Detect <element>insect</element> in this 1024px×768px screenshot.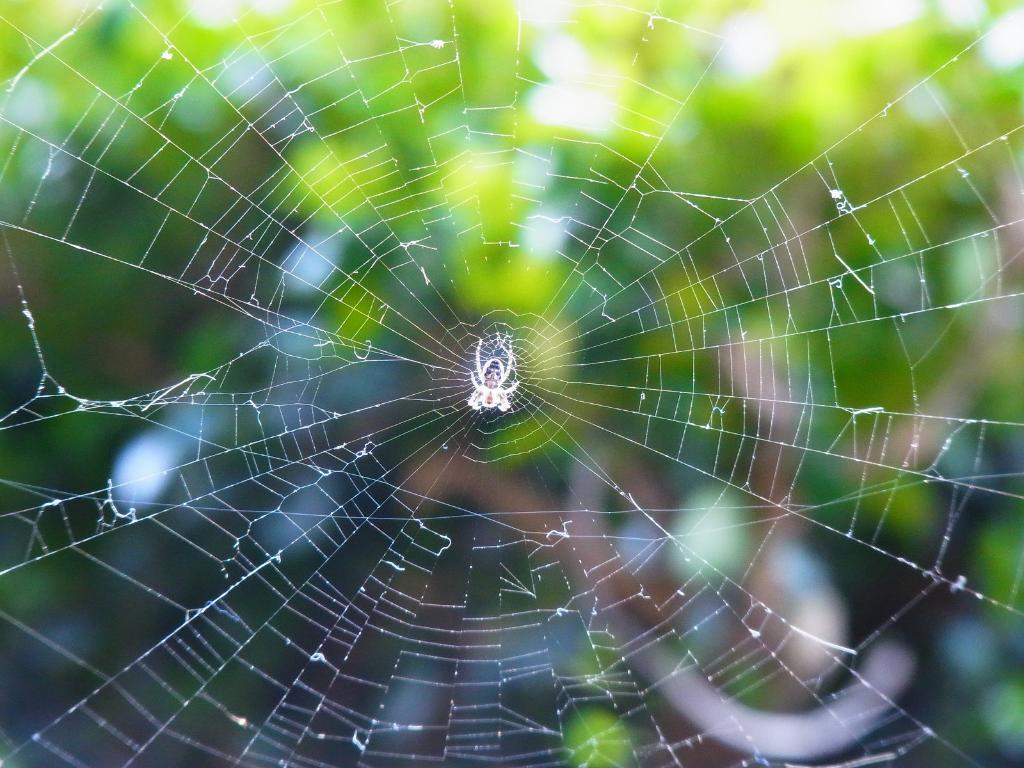
Detection: 464/337/518/410.
